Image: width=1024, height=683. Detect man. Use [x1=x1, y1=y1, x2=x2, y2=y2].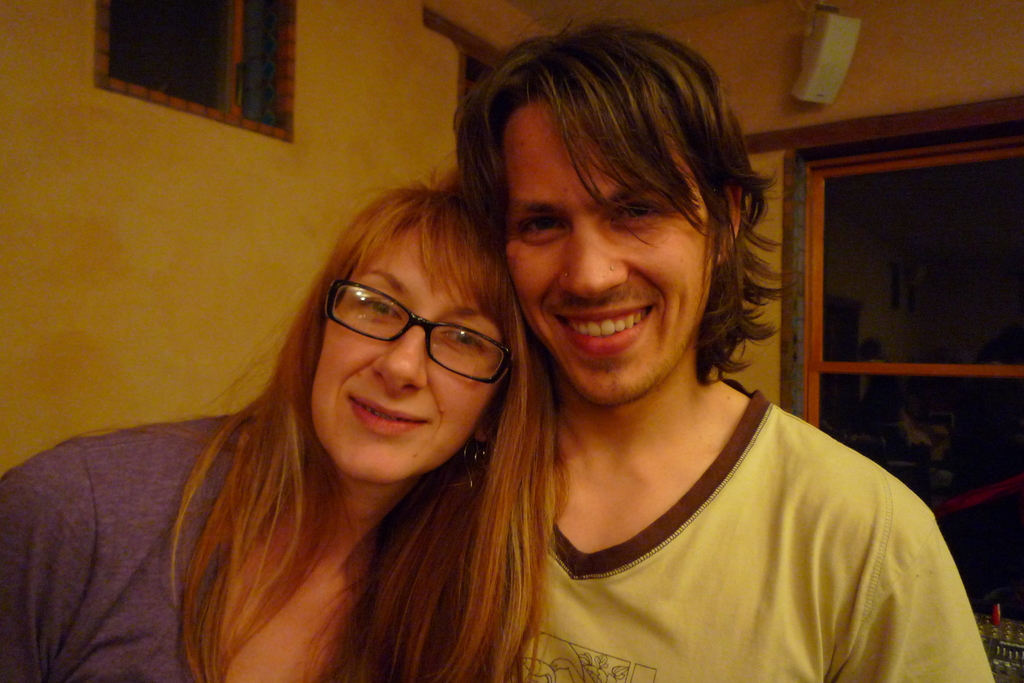
[x1=456, y1=12, x2=999, y2=682].
